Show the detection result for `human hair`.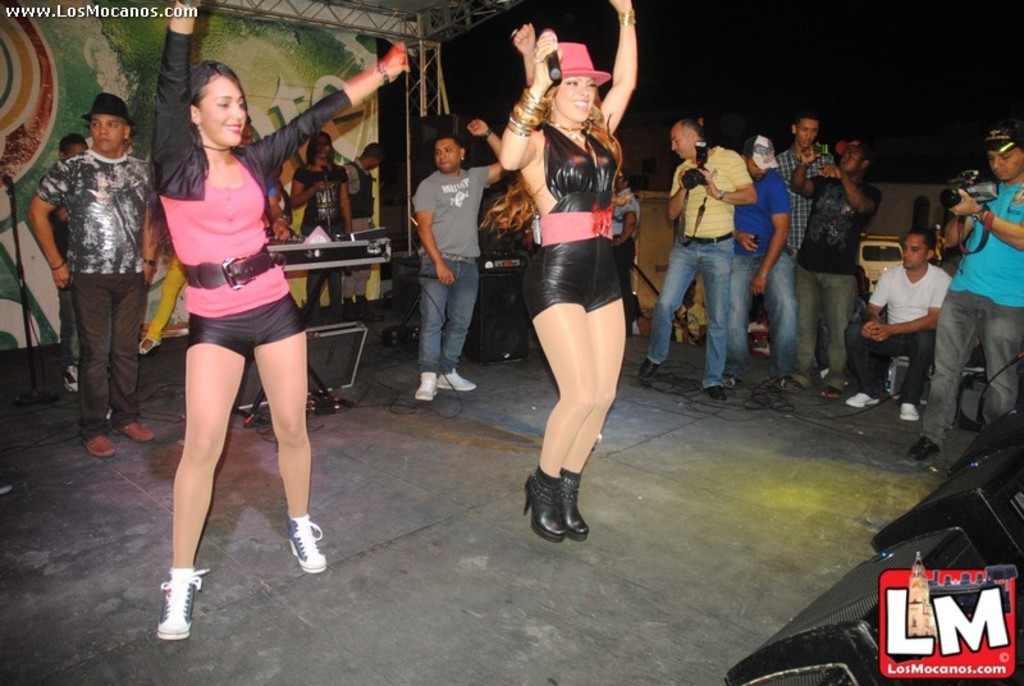
<region>61, 133, 88, 156</region>.
